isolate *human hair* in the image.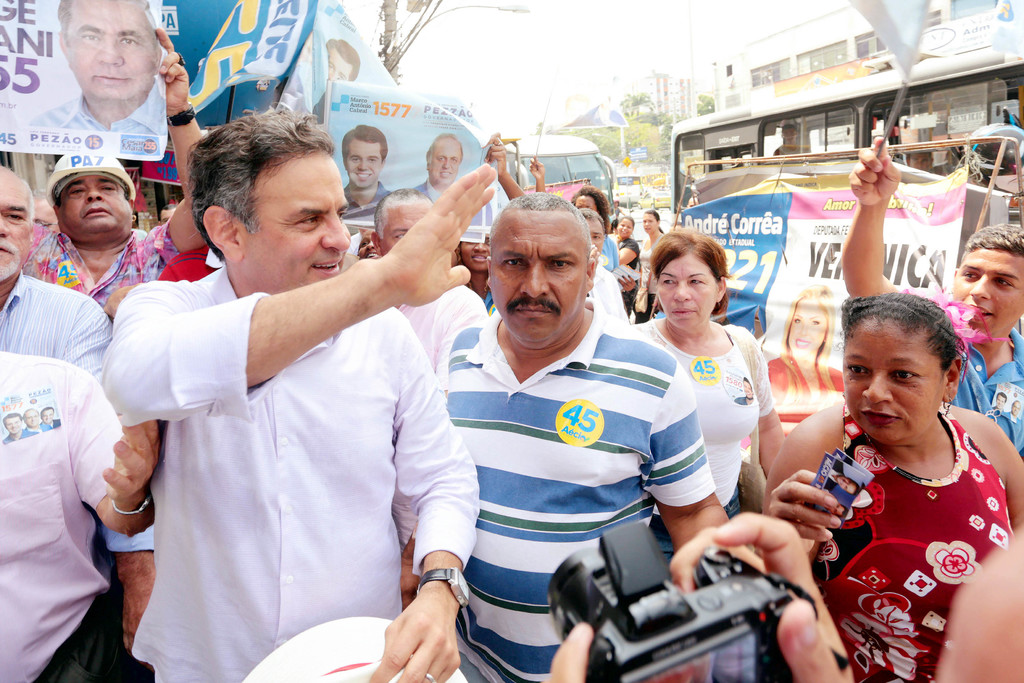
Isolated region: bbox(173, 108, 340, 269).
